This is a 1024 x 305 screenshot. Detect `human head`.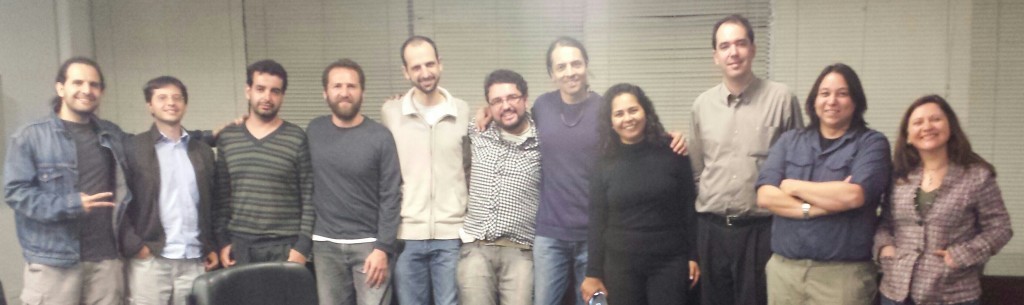
(814, 61, 876, 136).
